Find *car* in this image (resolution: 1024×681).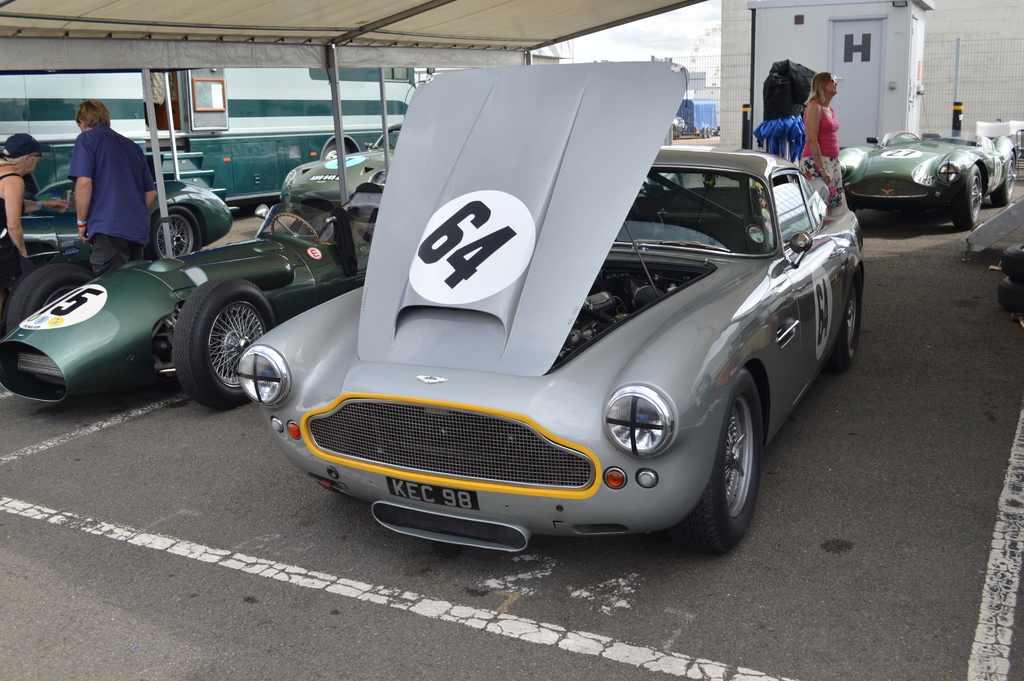
(0, 186, 382, 405).
